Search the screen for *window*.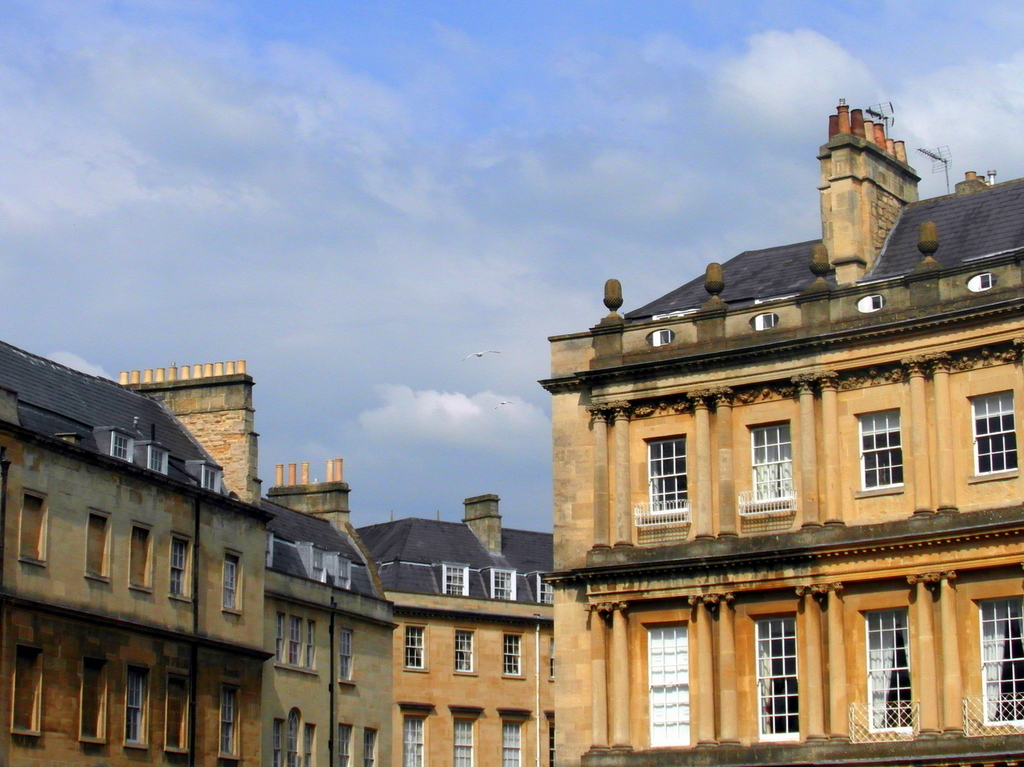
Found at crop(456, 625, 474, 667).
